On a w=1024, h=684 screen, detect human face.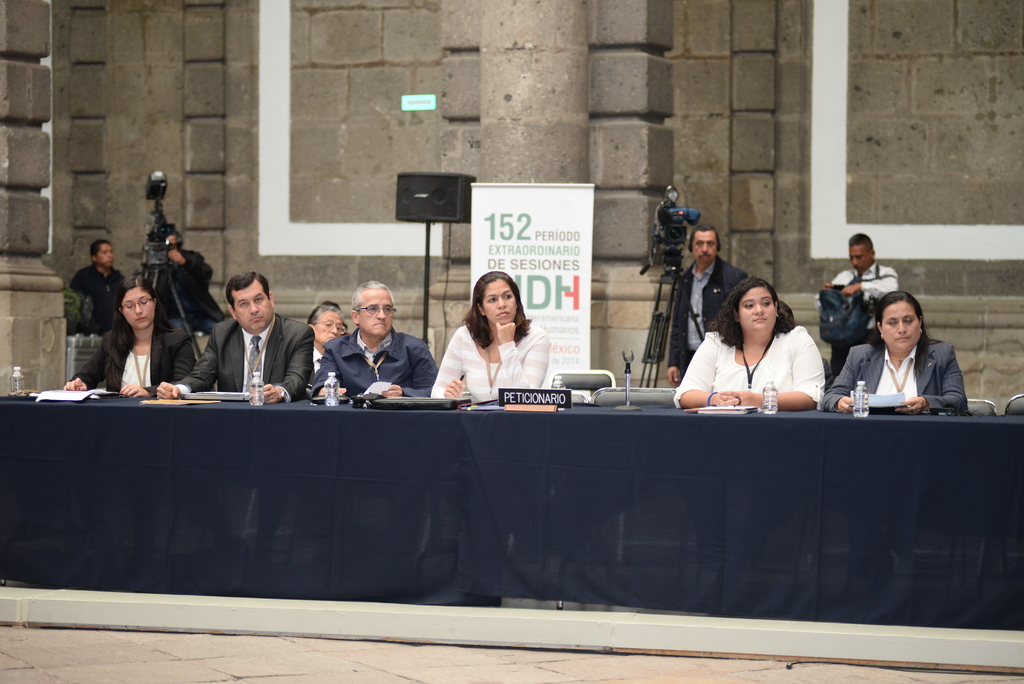
detection(236, 284, 274, 329).
